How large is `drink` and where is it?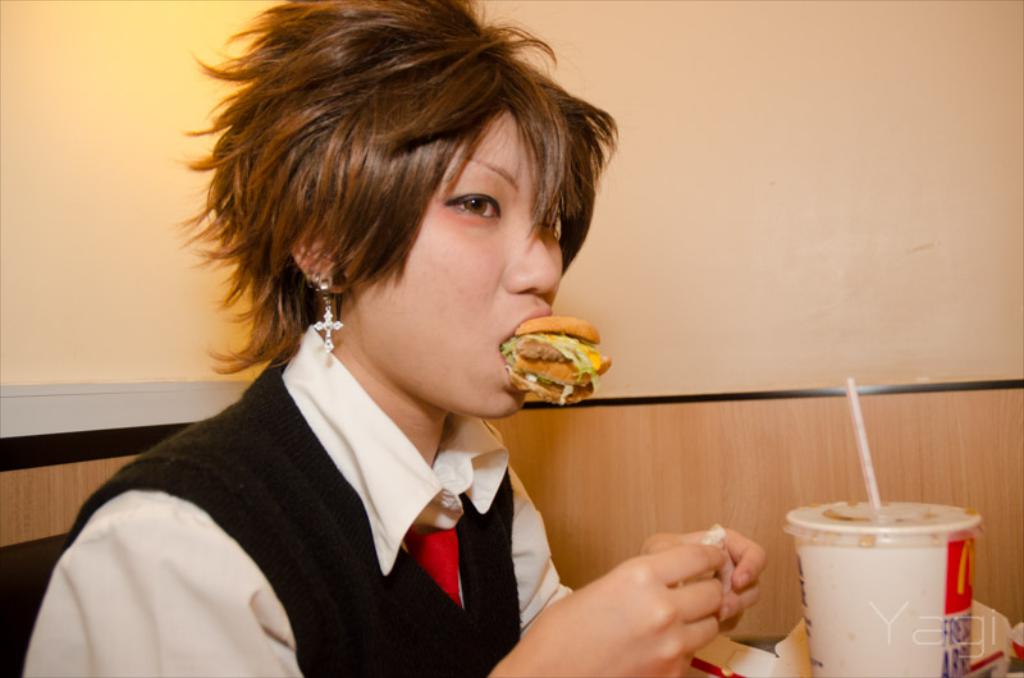
Bounding box: 796,472,988,677.
